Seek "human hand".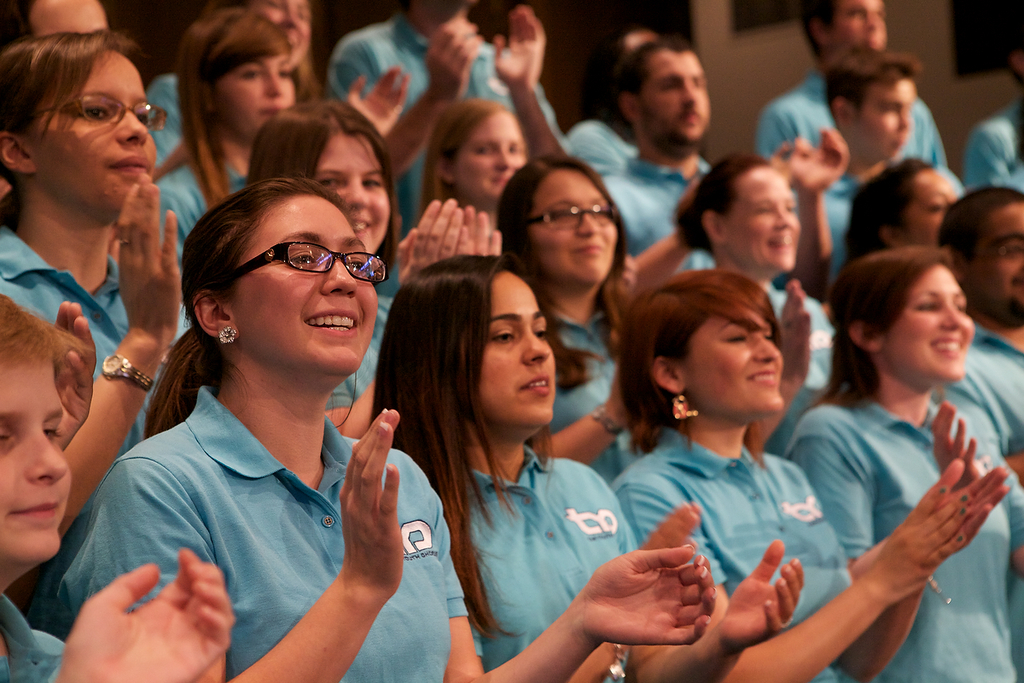
Rect(869, 484, 967, 598).
